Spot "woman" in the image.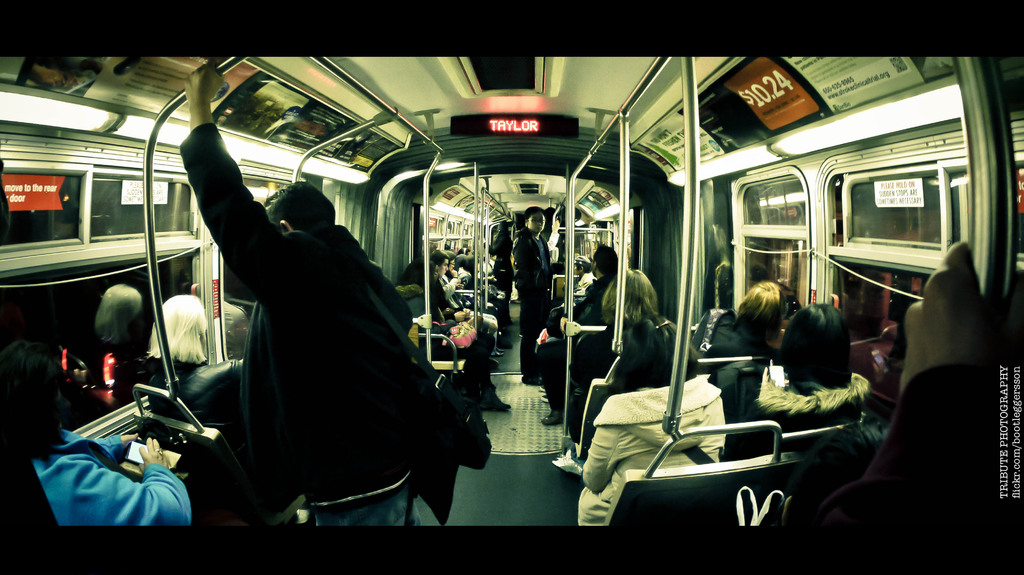
"woman" found at locate(729, 308, 866, 452).
